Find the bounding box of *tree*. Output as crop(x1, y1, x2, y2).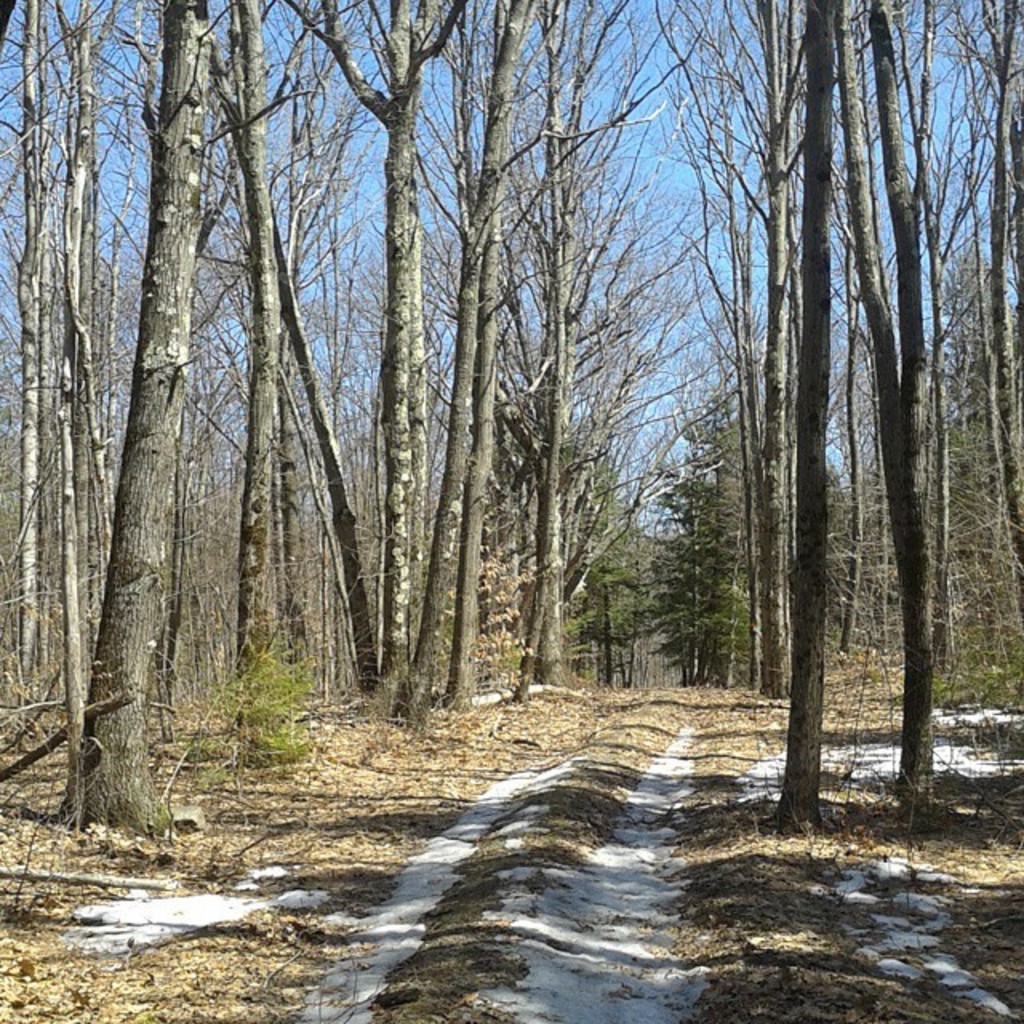
crop(403, 0, 542, 730).
